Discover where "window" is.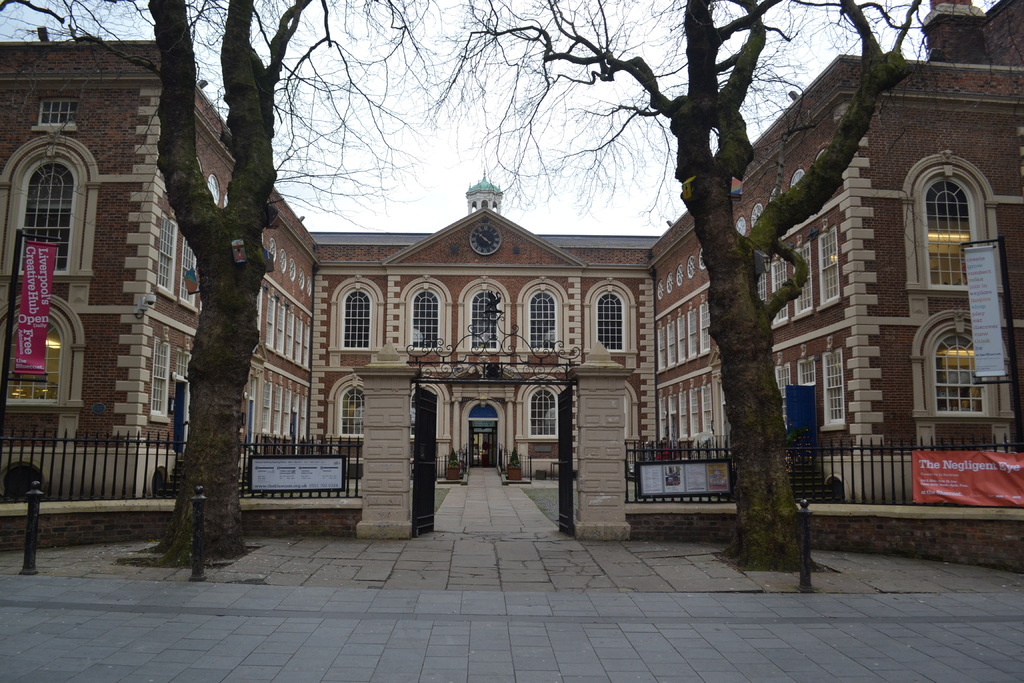
Discovered at select_region(917, 313, 1006, 420).
